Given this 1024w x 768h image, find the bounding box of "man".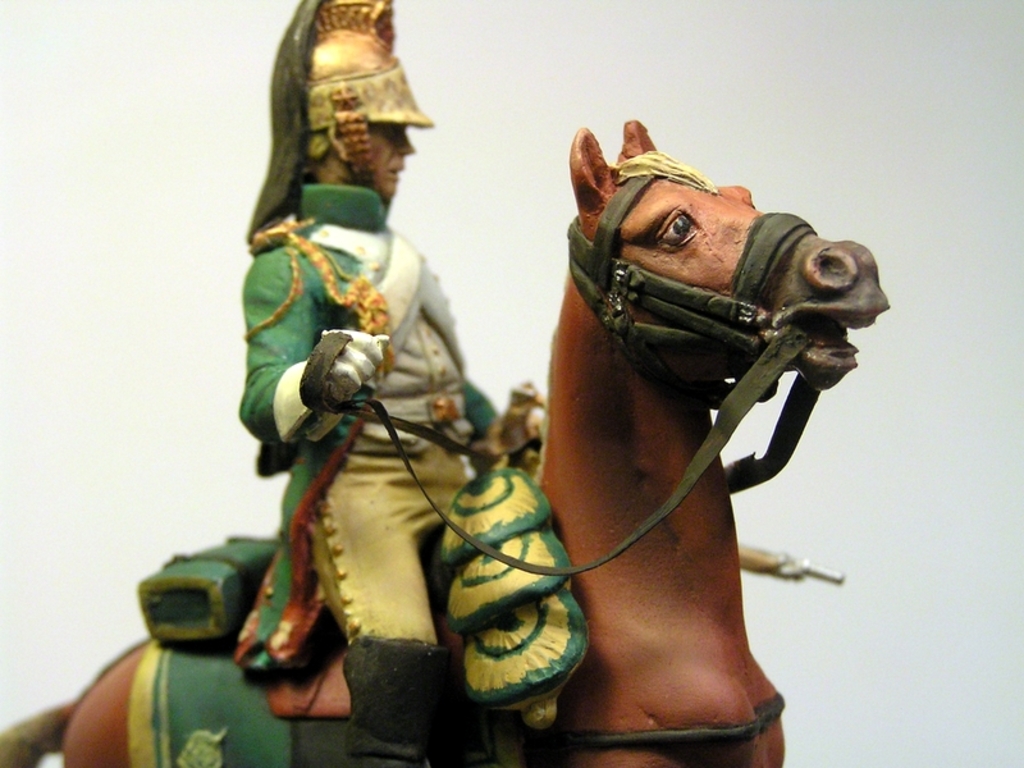
bbox=[233, 1, 536, 748].
